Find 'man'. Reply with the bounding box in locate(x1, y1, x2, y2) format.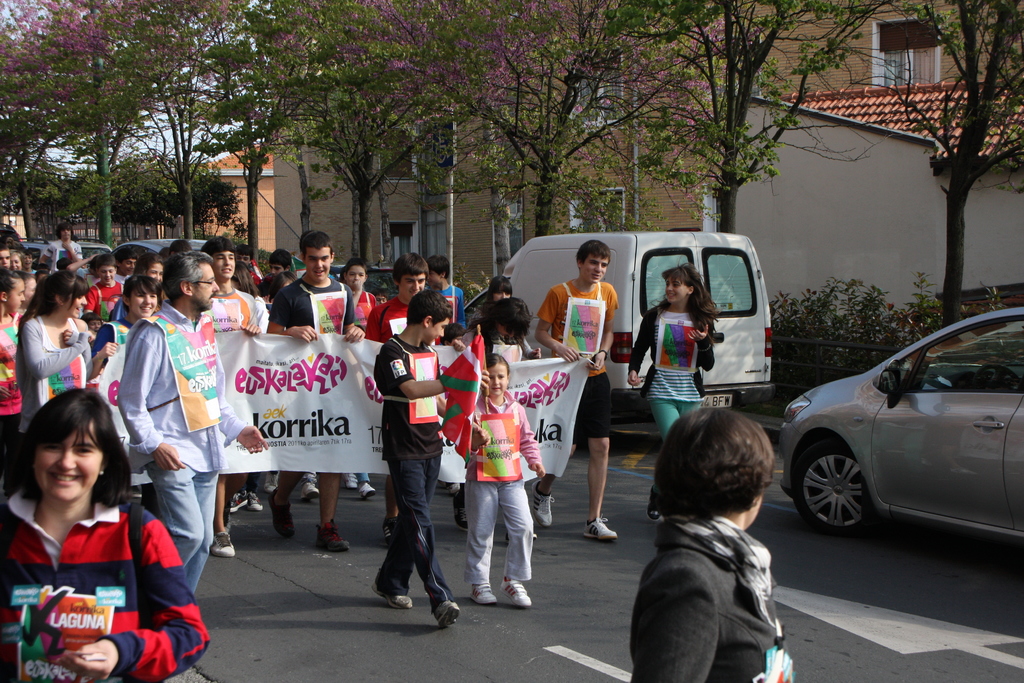
locate(528, 234, 620, 541).
